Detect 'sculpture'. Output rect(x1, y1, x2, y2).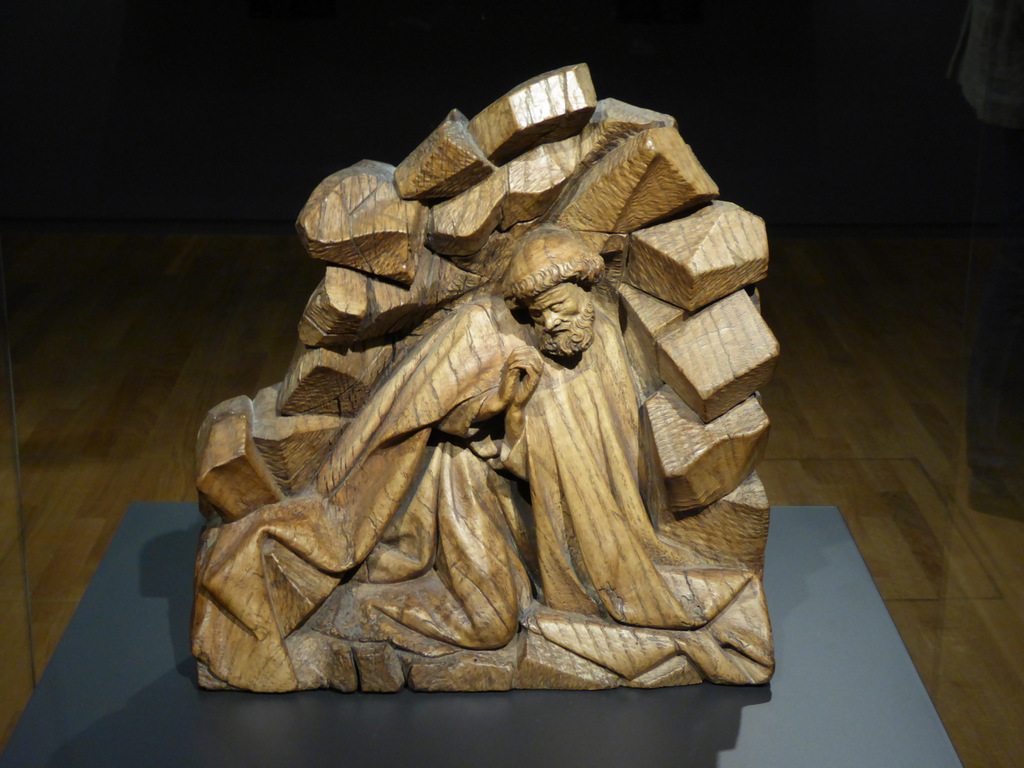
rect(193, 79, 785, 716).
